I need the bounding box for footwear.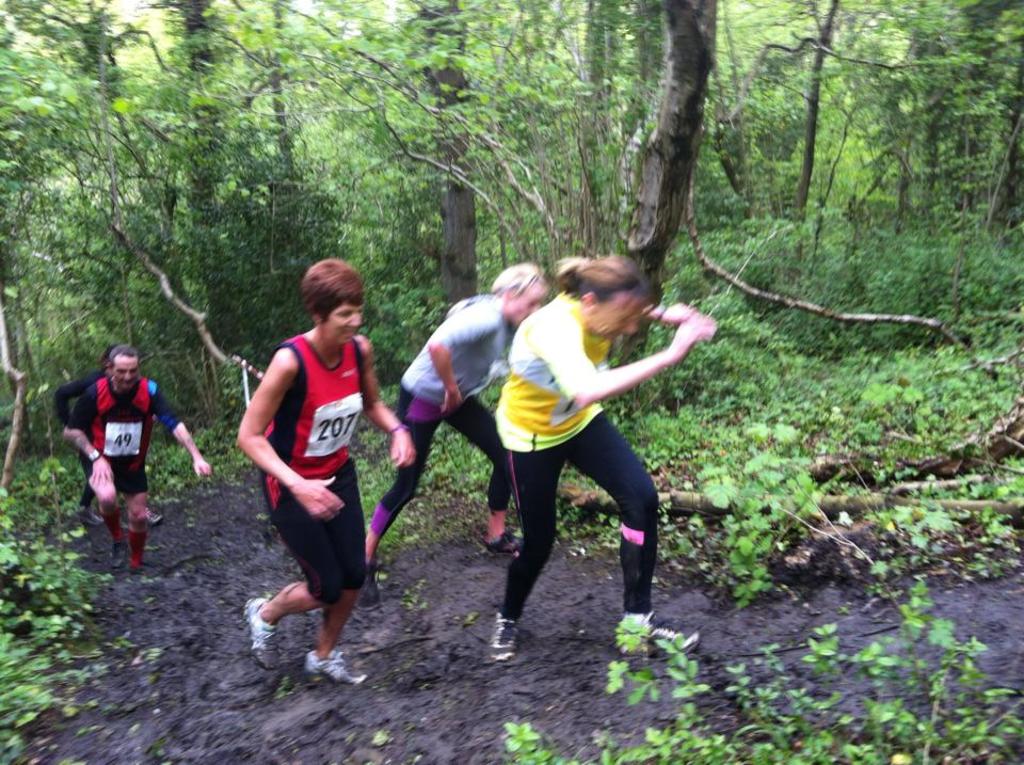
Here it is: l=147, t=503, r=162, b=526.
